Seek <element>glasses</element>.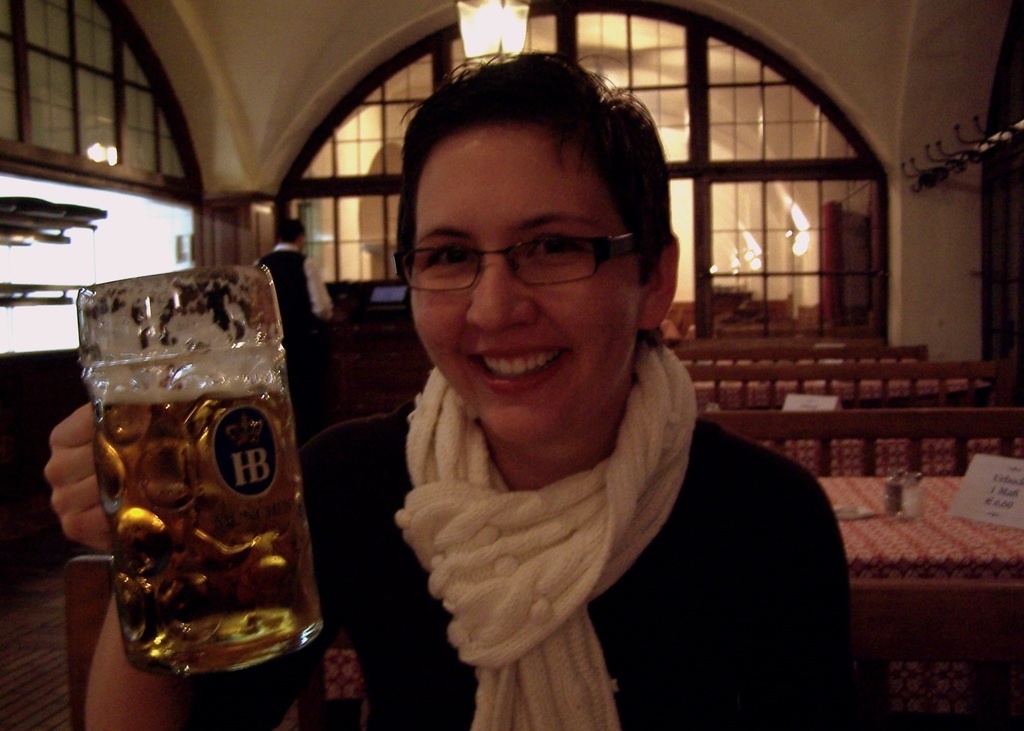
(404,215,655,289).
